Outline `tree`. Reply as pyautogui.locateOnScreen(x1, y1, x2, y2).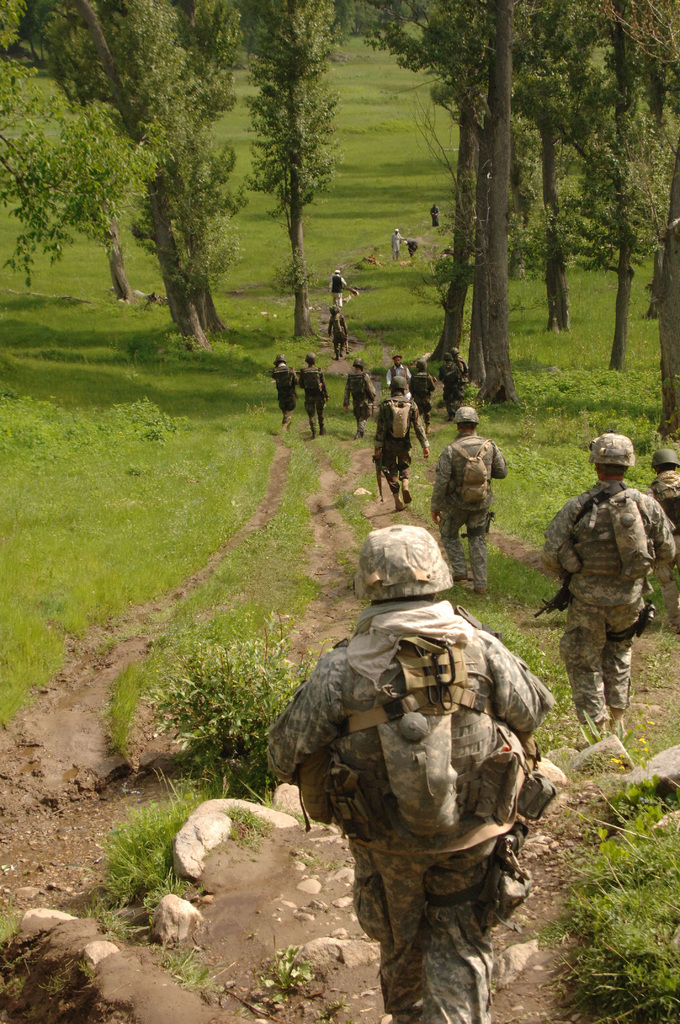
pyautogui.locateOnScreen(245, 0, 353, 337).
